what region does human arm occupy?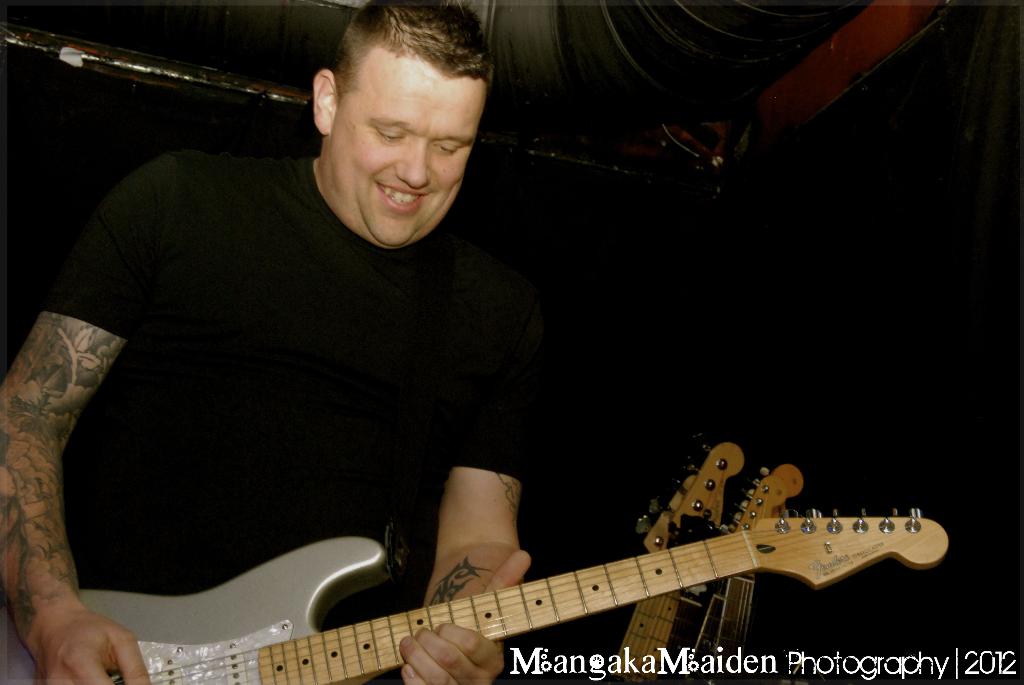
Rect(0, 206, 175, 678).
